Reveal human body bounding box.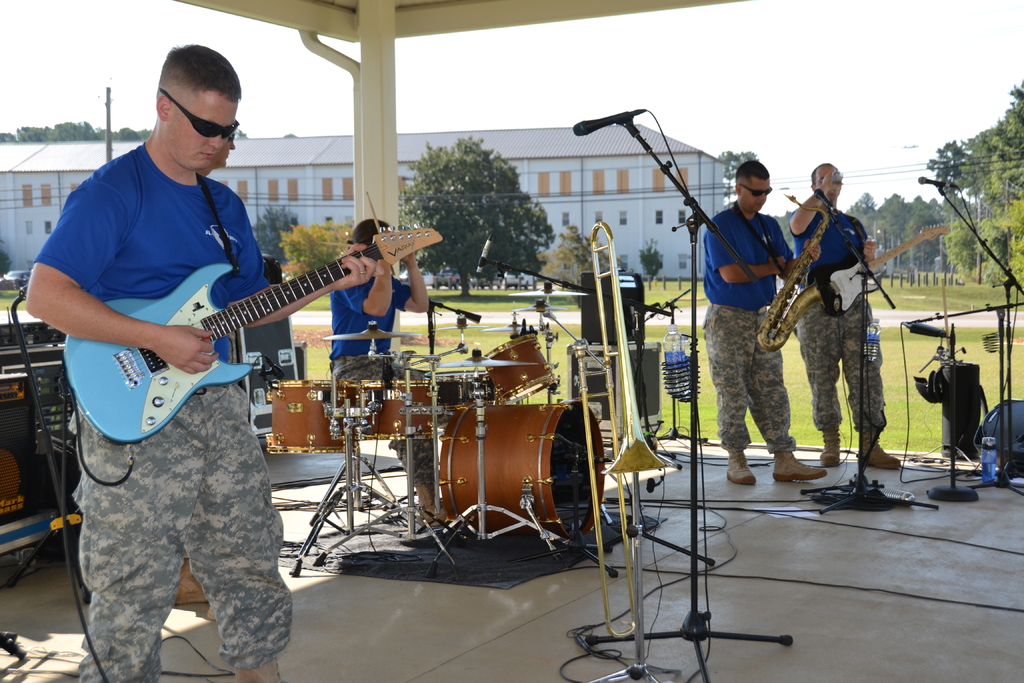
Revealed: [left=325, top=265, right=425, bottom=399].
